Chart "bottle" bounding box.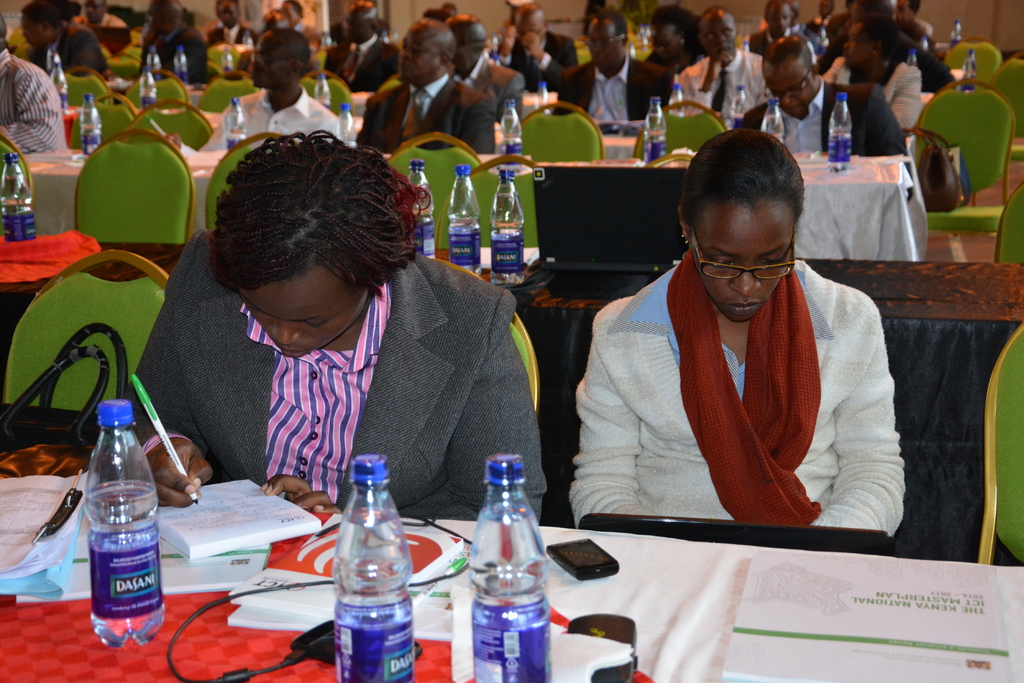
Charted: 2,154,38,239.
